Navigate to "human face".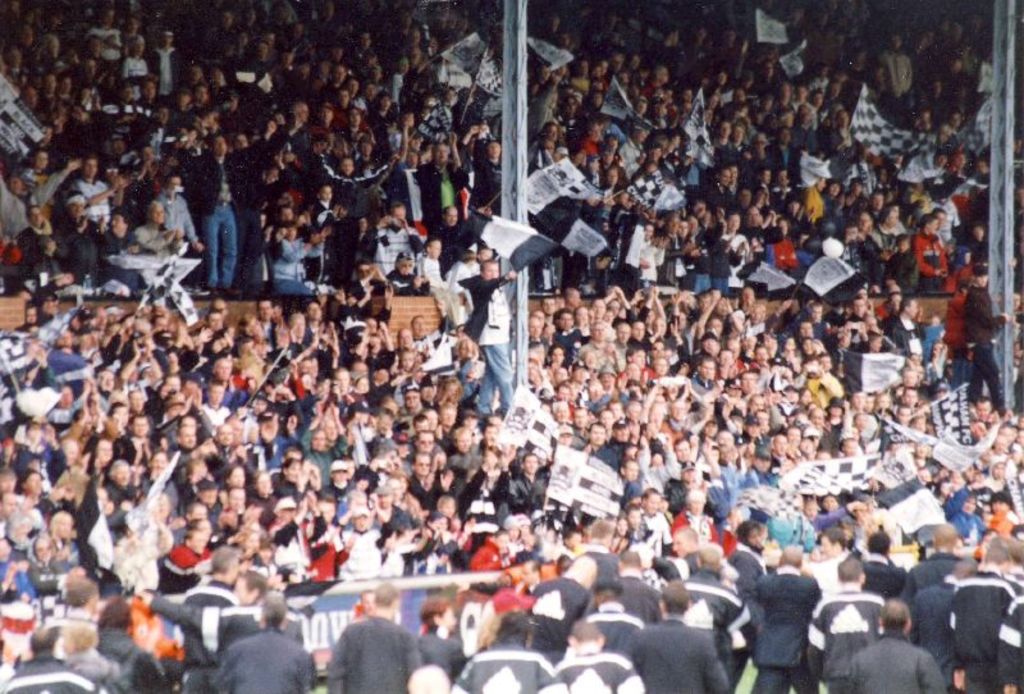
Navigation target: crop(776, 168, 794, 187).
